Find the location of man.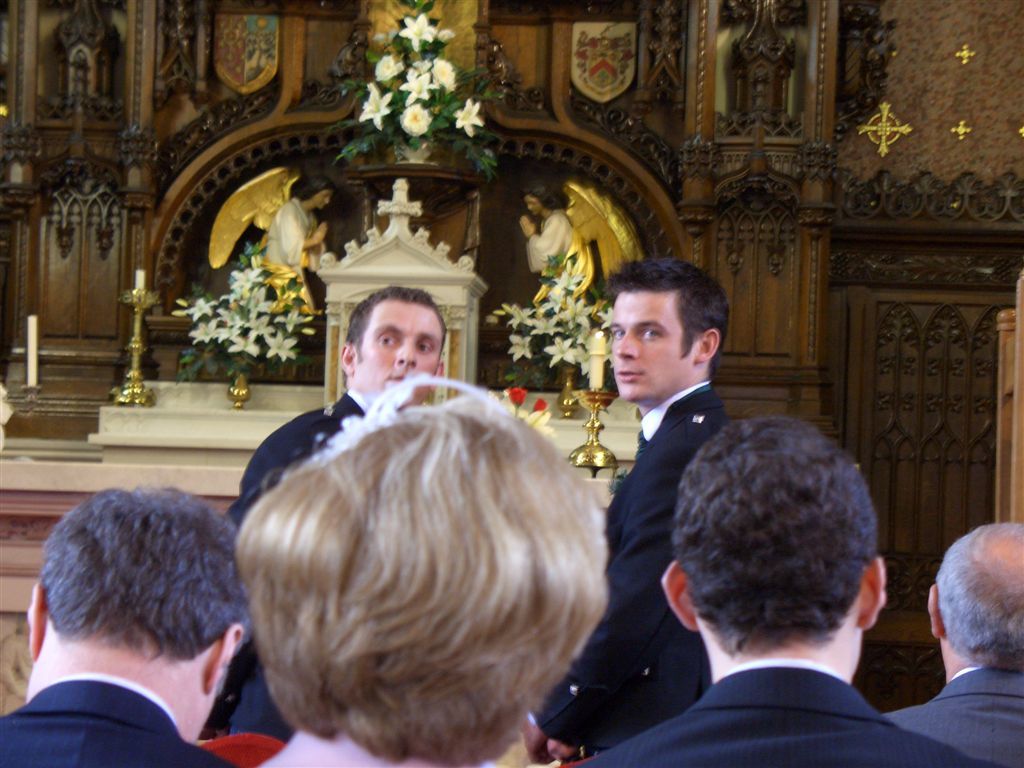
Location: (227,377,625,767).
